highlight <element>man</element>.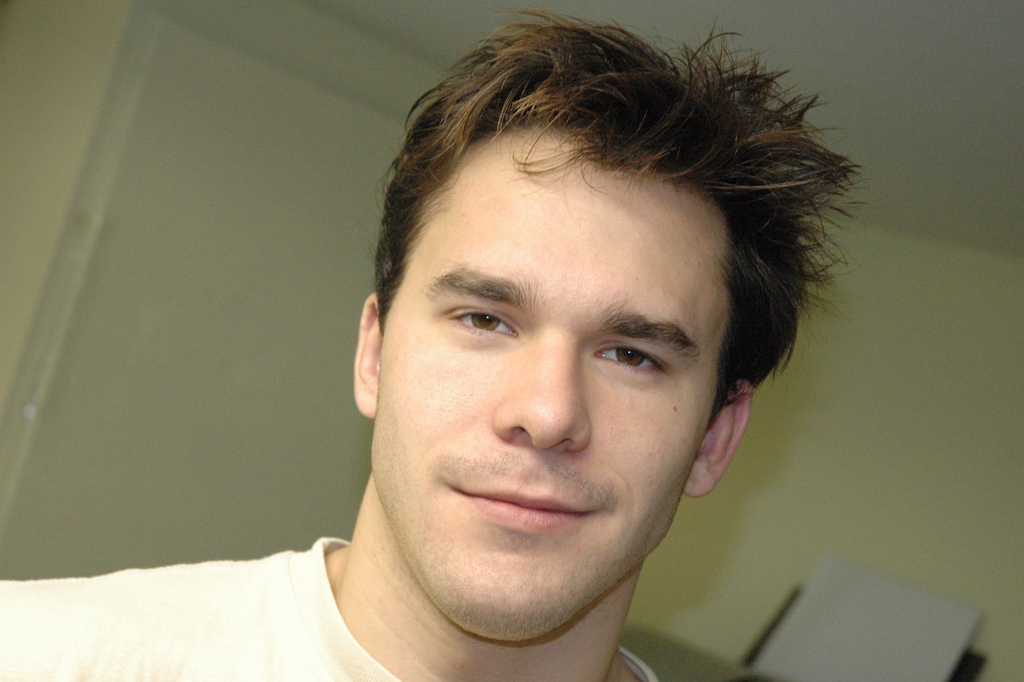
Highlighted region: crop(131, 17, 952, 681).
